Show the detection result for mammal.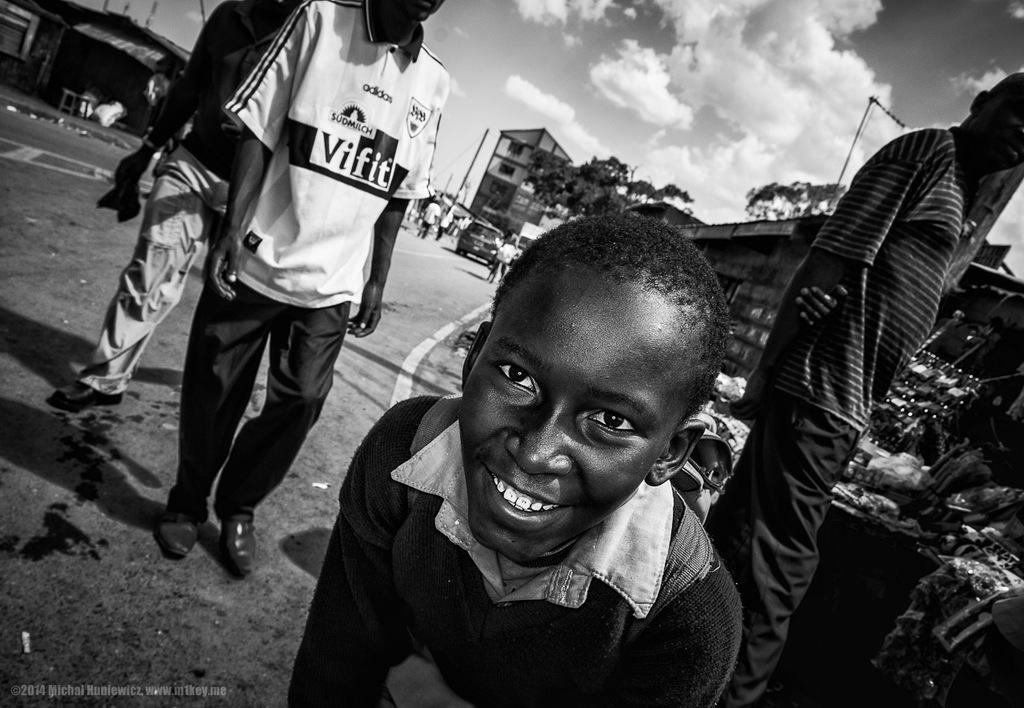
x1=156 y1=0 x2=438 y2=558.
